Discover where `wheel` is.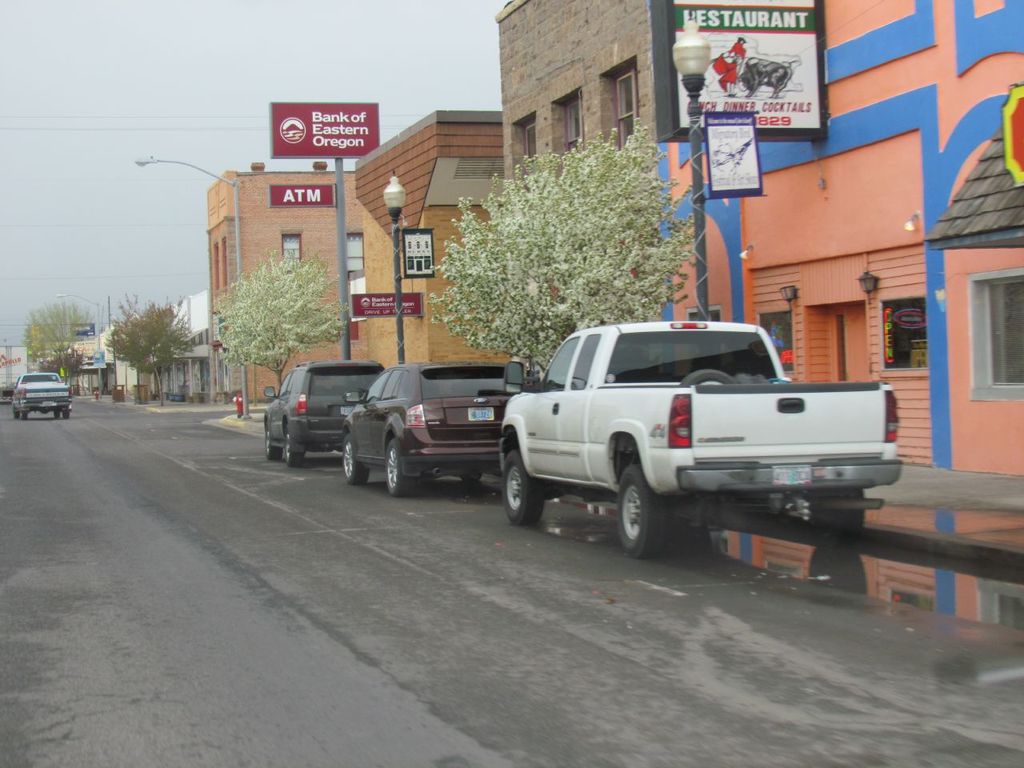
Discovered at pyautogui.locateOnScreen(10, 410, 18, 418).
